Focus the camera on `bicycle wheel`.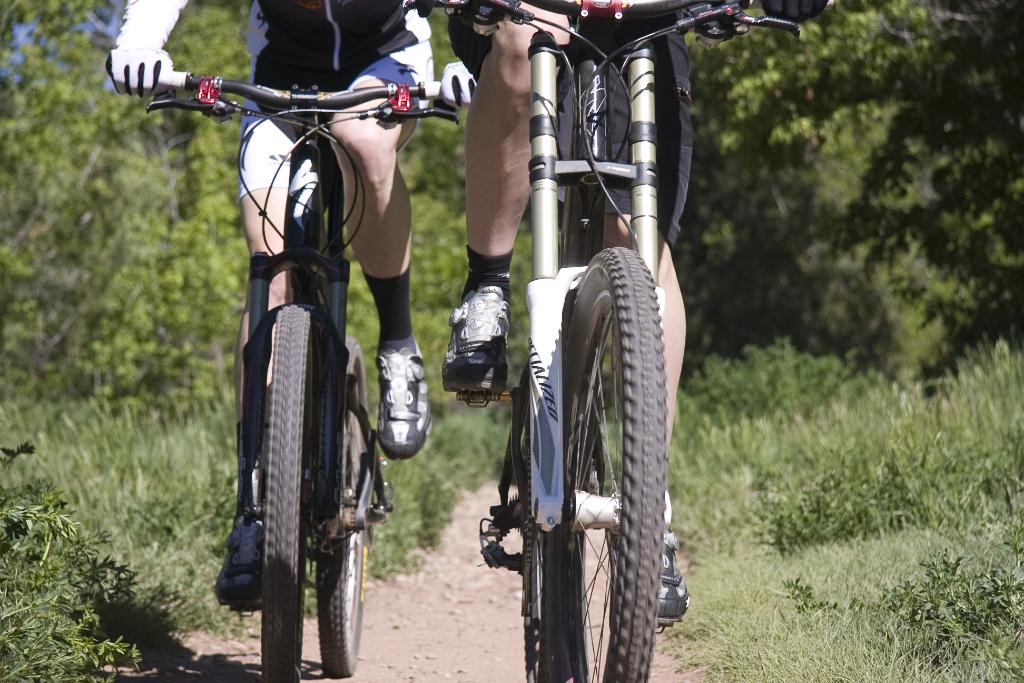
Focus region: [x1=317, y1=334, x2=367, y2=672].
